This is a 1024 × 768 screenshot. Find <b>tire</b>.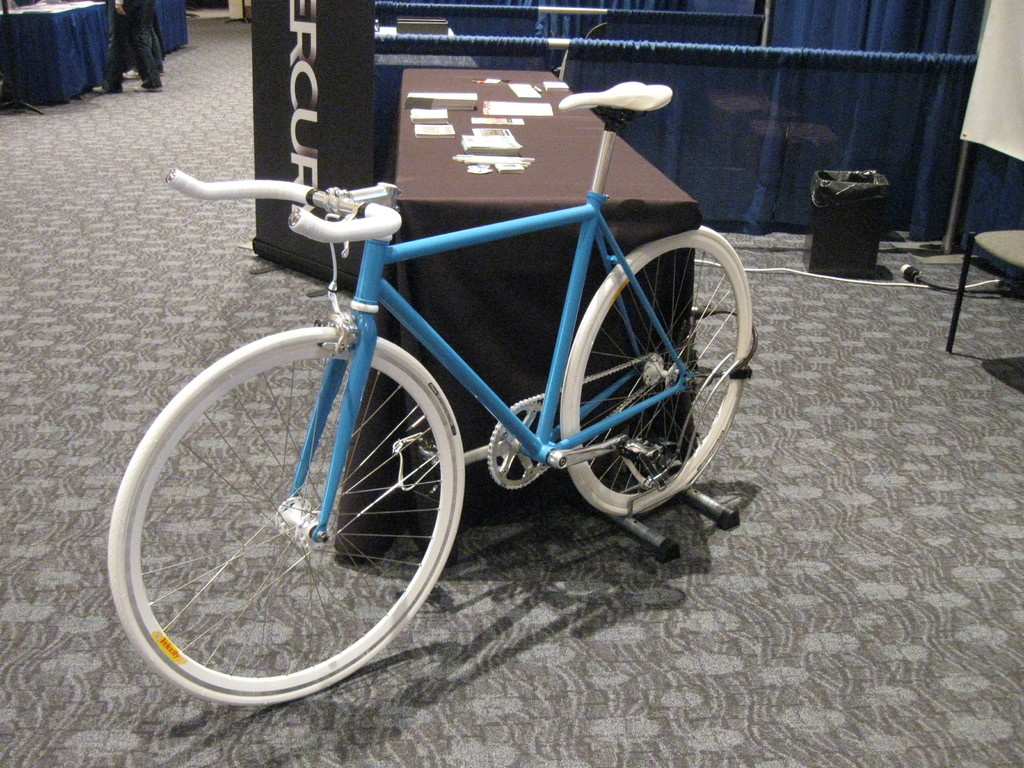
Bounding box: {"left": 102, "top": 325, "right": 467, "bottom": 705}.
